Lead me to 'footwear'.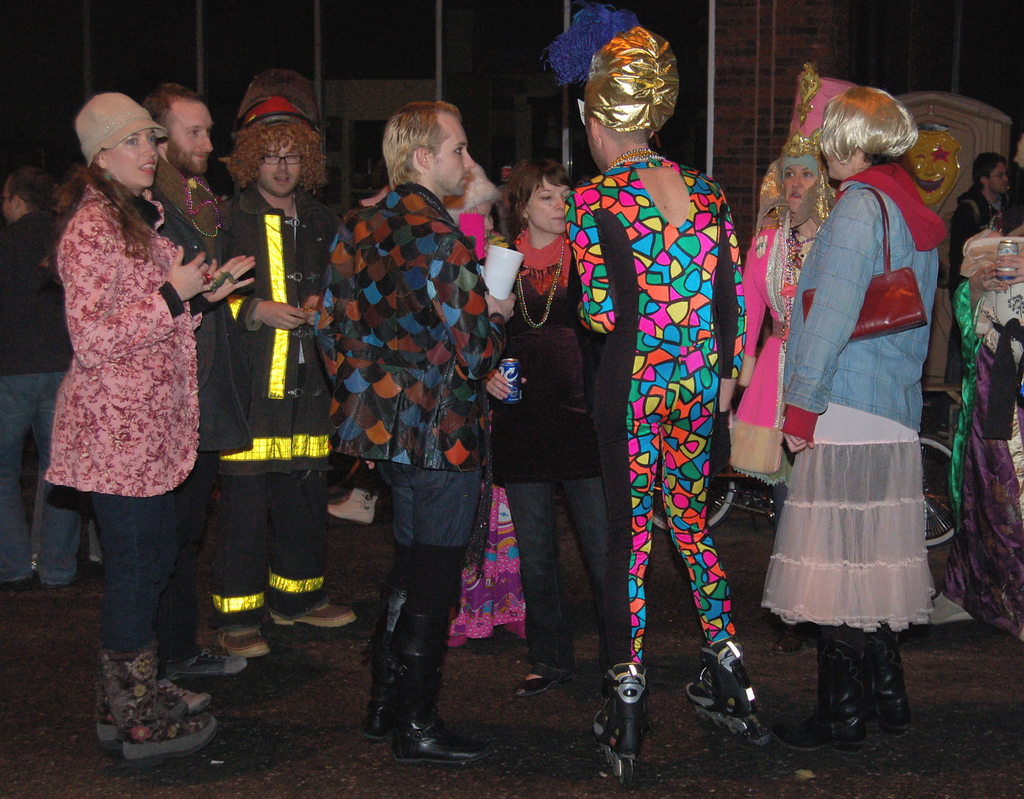
Lead to 0 575 25 593.
